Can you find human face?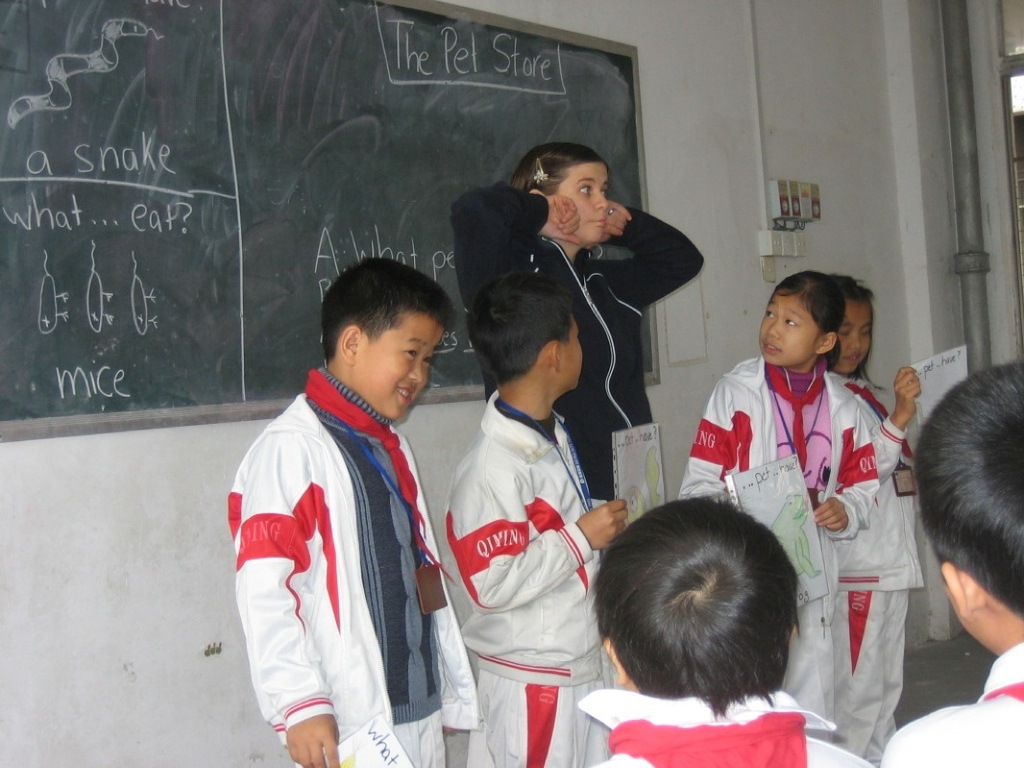
Yes, bounding box: left=553, top=161, right=609, bottom=249.
